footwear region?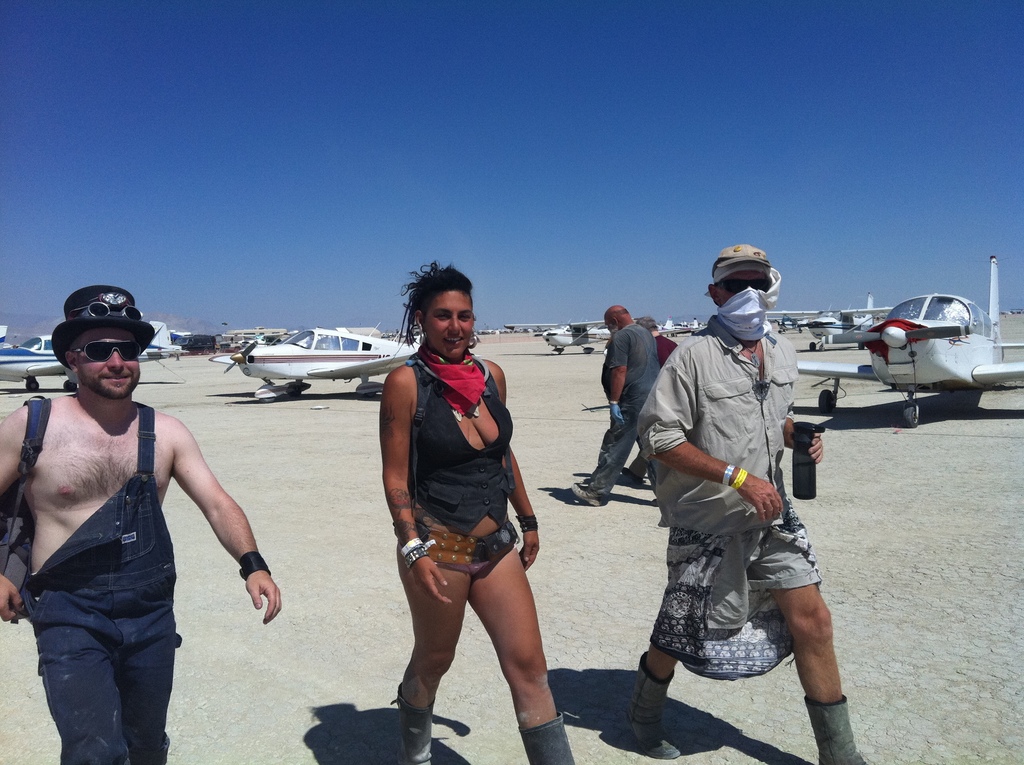
508:703:574:764
